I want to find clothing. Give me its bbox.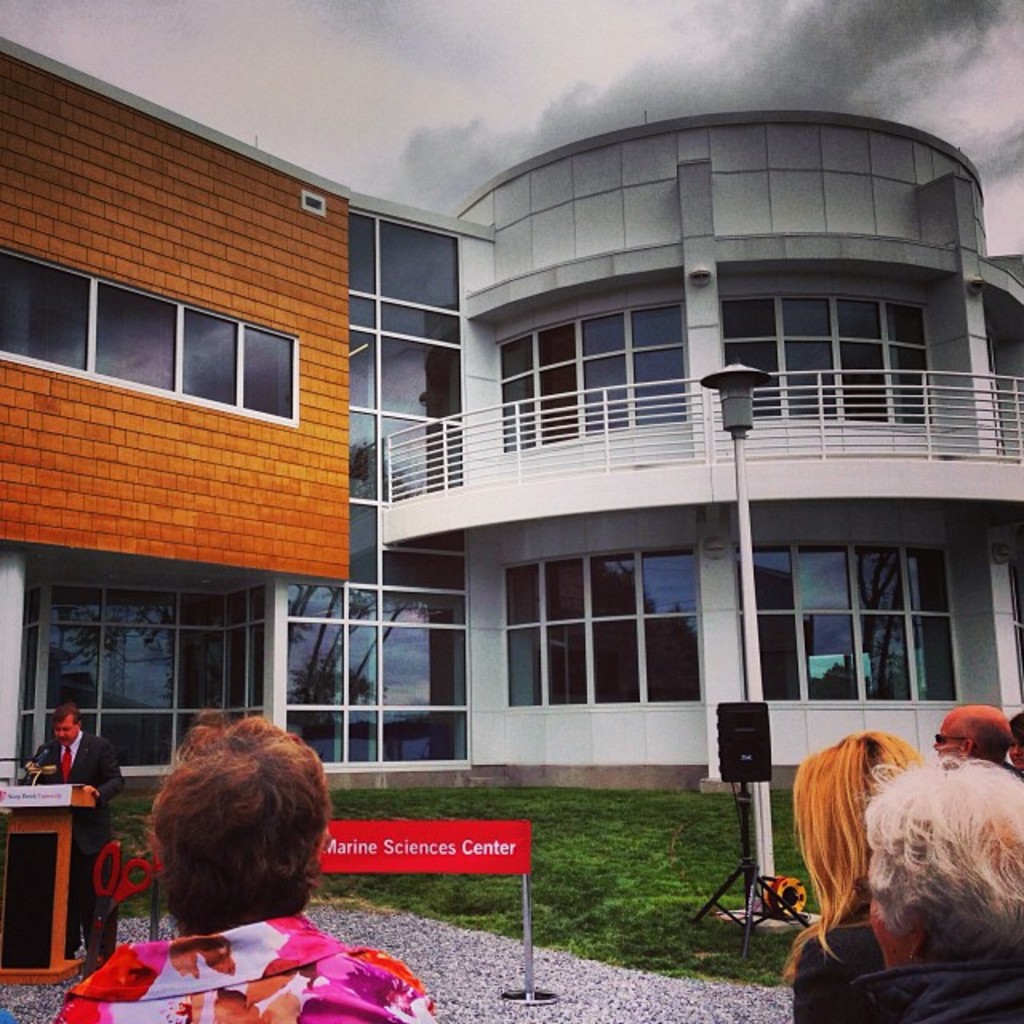
794, 925, 885, 1022.
